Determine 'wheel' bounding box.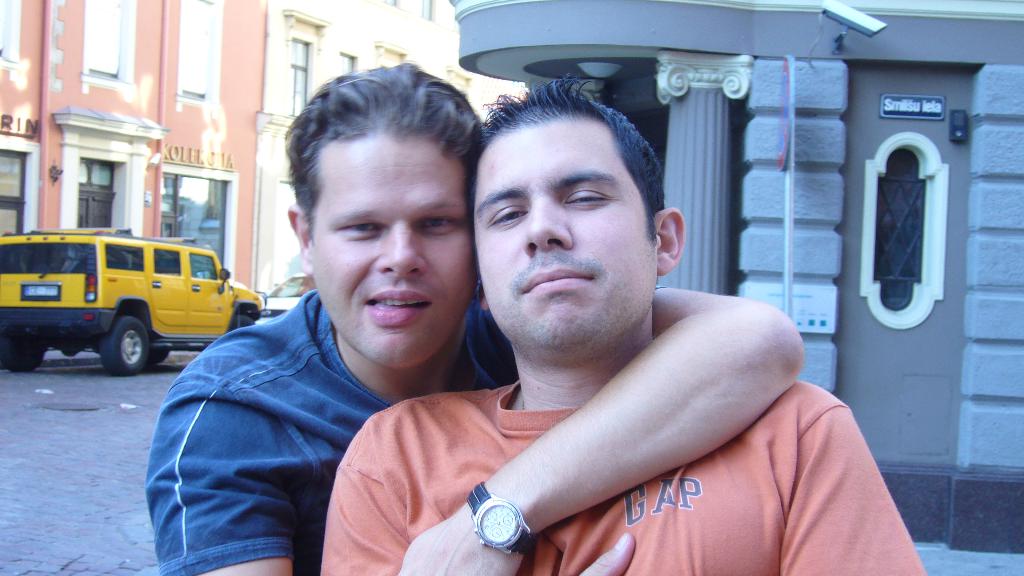
Determined: 148 346 166 366.
